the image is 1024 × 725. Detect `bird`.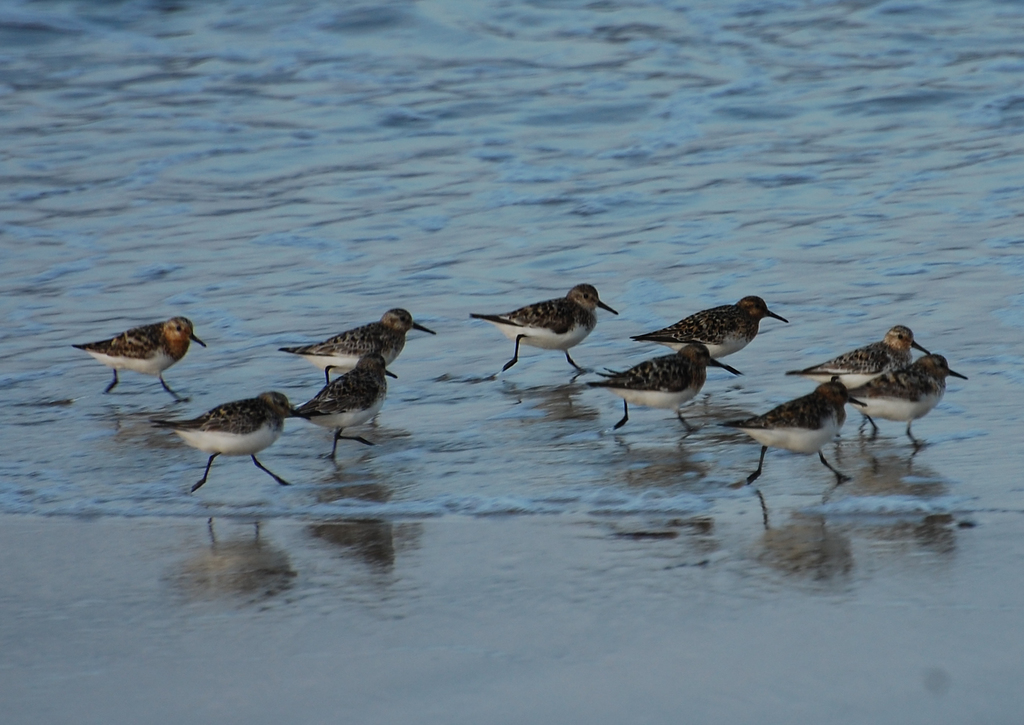
Detection: rect(781, 331, 934, 421).
